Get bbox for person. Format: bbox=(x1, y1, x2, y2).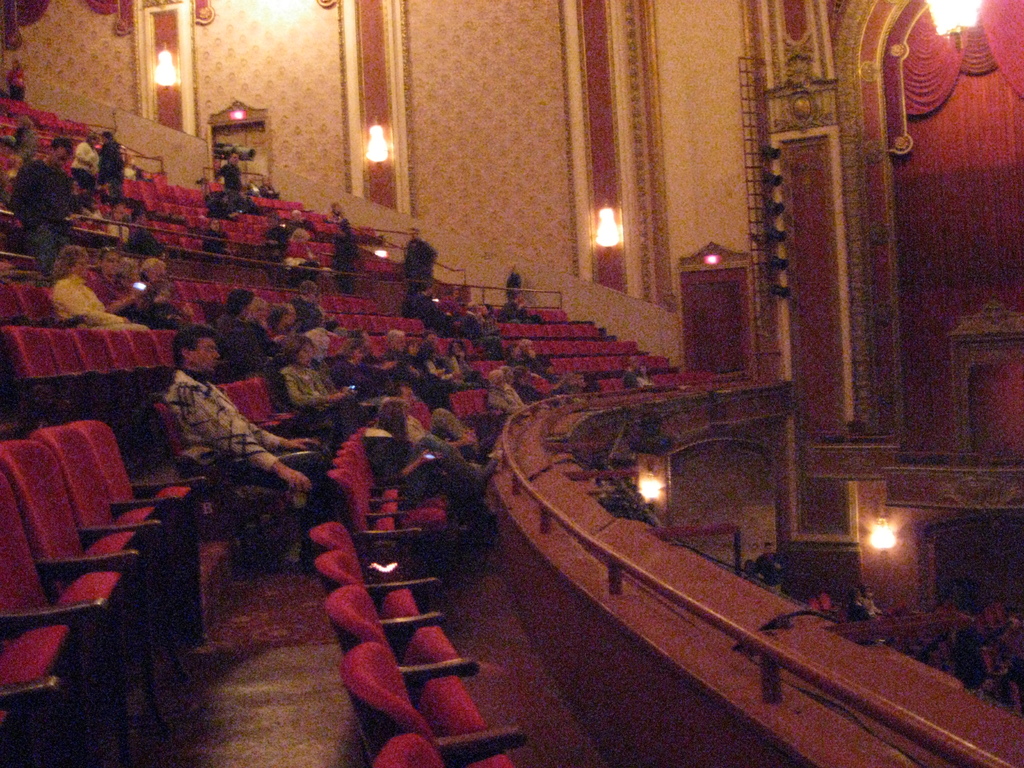
bbox=(327, 198, 357, 242).
